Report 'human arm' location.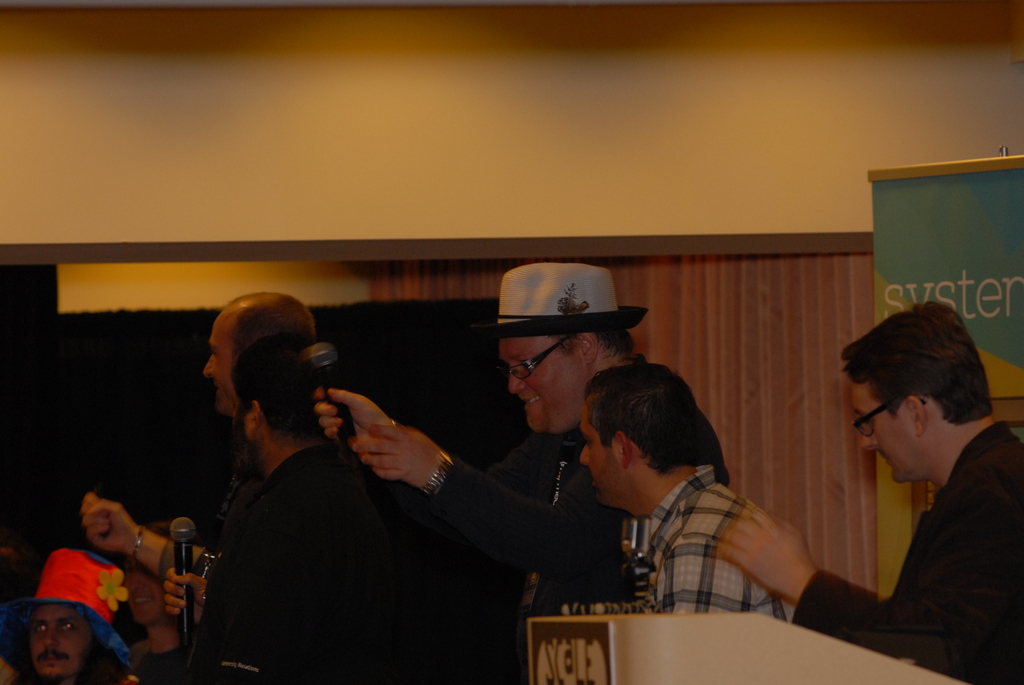
Report: {"x1": 727, "y1": 522, "x2": 819, "y2": 641}.
